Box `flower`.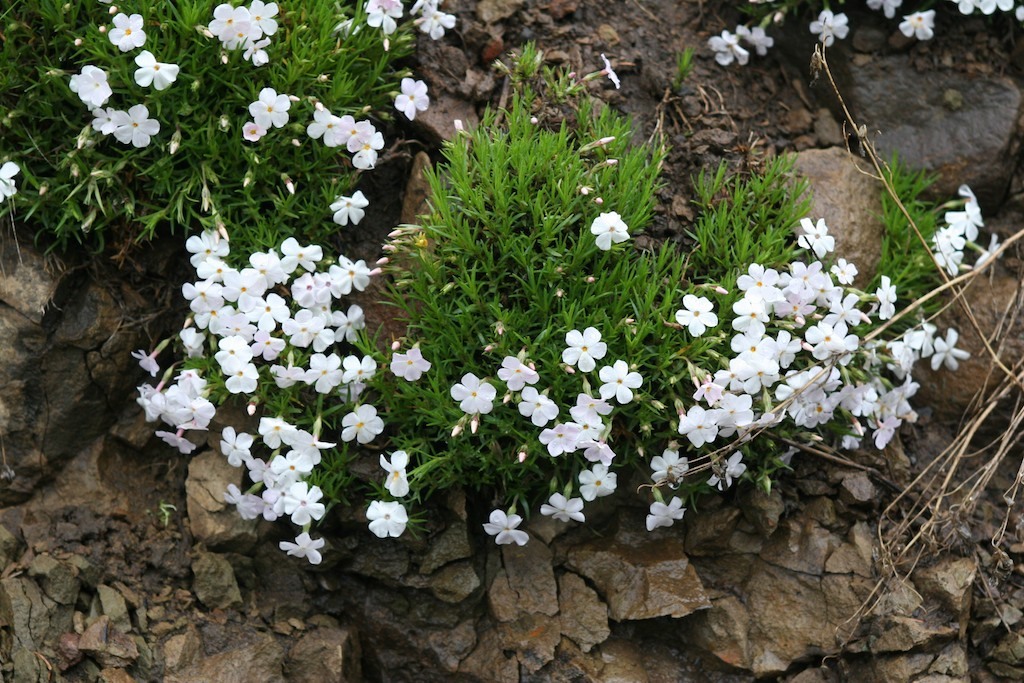
(344,353,380,387).
